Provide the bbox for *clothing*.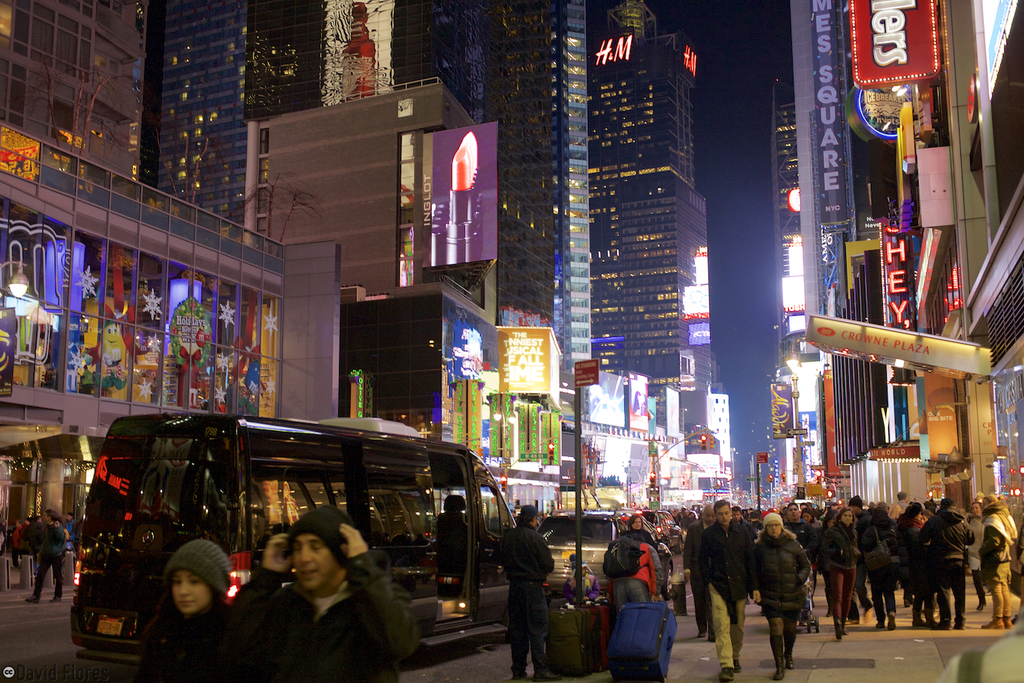
(x1=975, y1=510, x2=1023, y2=620).
